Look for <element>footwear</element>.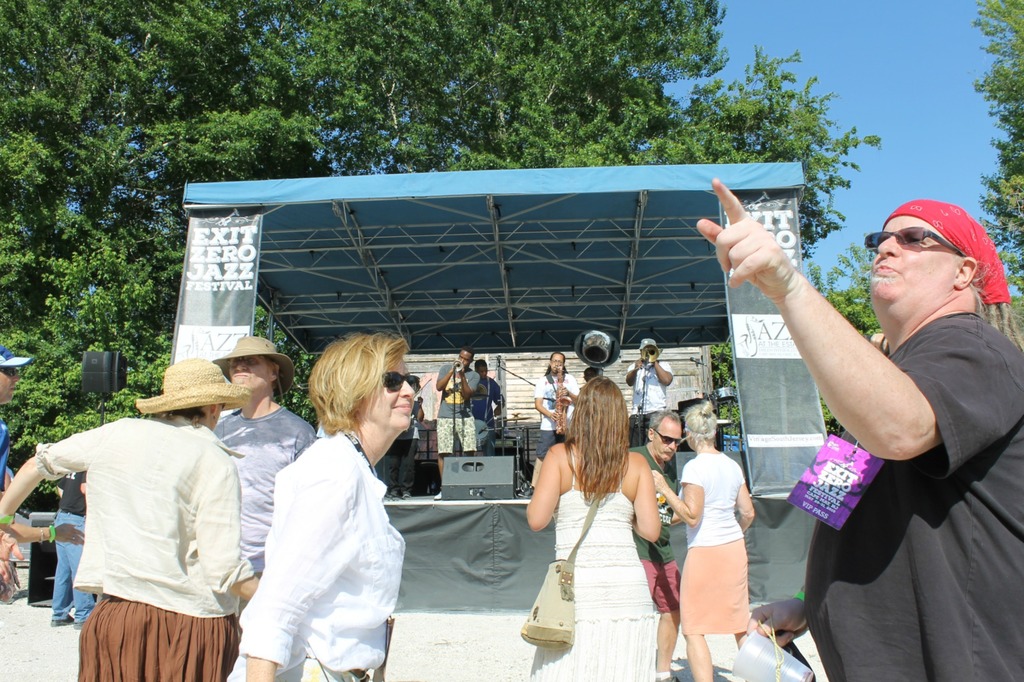
Found: bbox(50, 615, 74, 626).
